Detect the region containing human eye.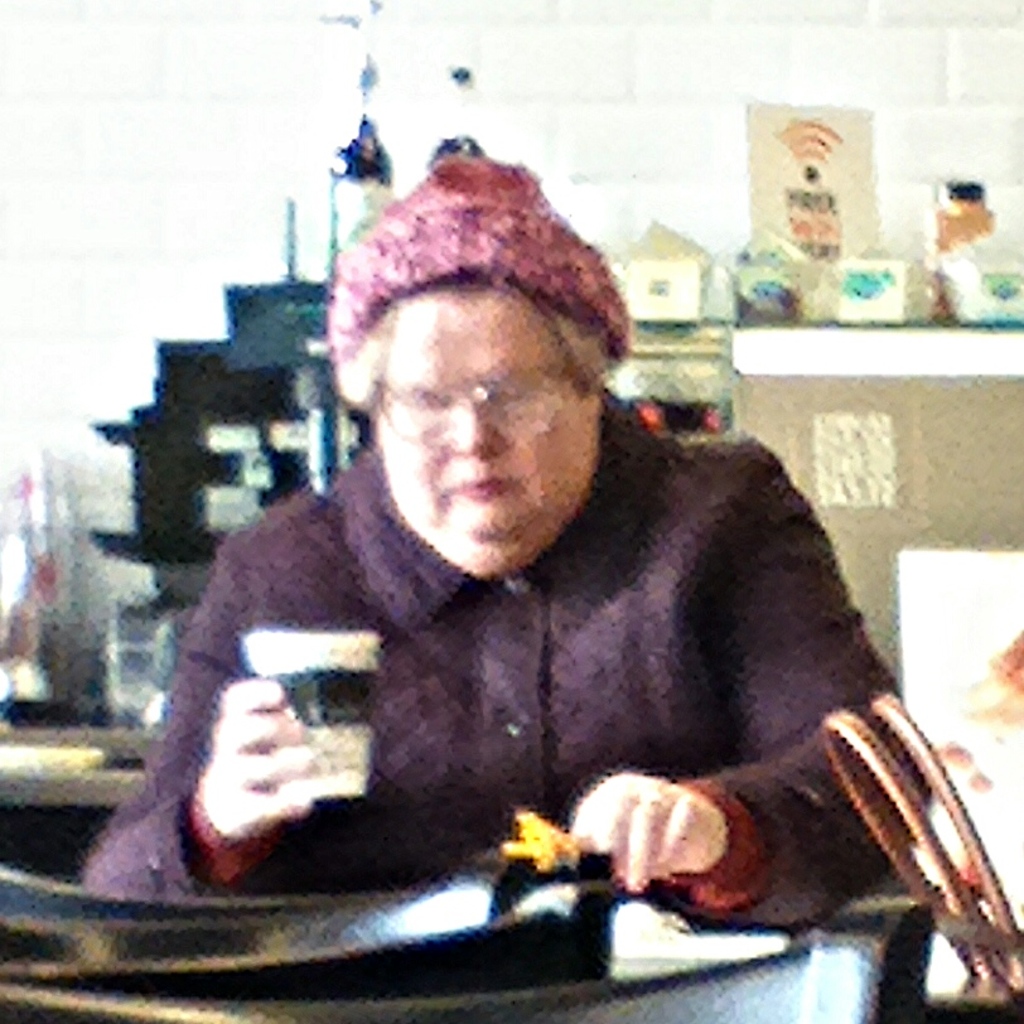
box=[496, 382, 547, 412].
